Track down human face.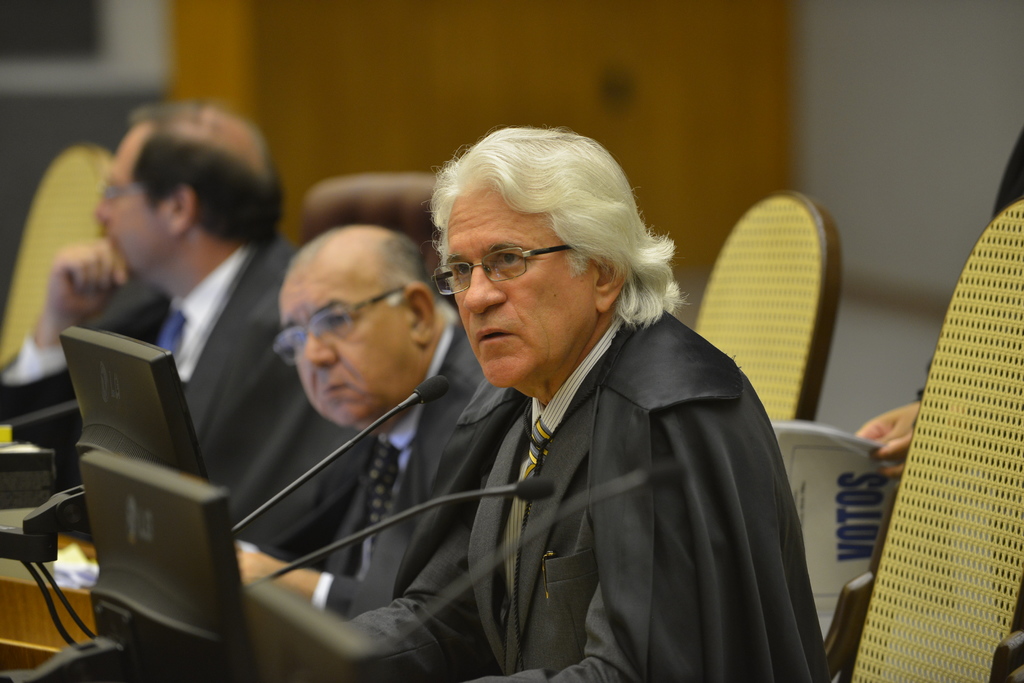
Tracked to bbox=[92, 136, 168, 271].
